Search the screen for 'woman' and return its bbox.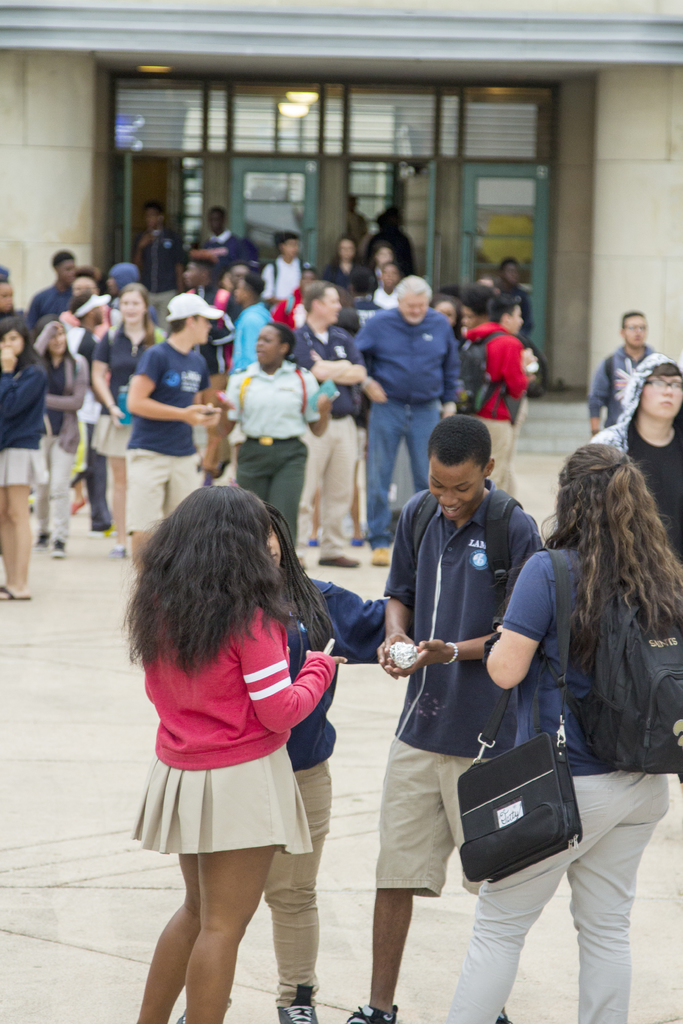
Found: rect(83, 285, 165, 559).
